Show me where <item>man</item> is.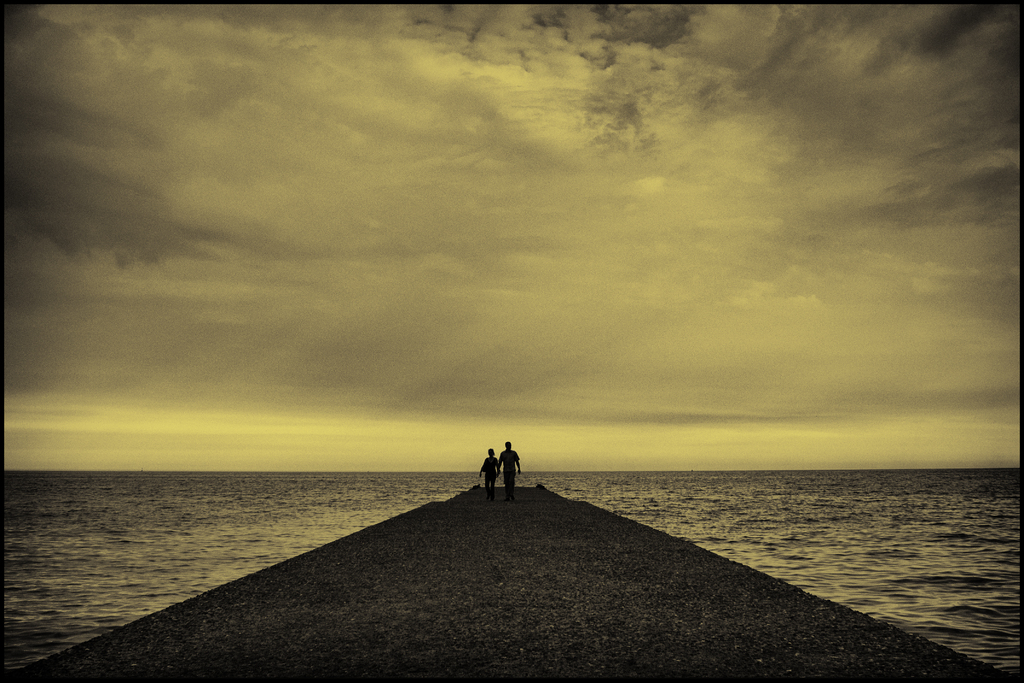
<item>man</item> is at rect(495, 440, 522, 498).
